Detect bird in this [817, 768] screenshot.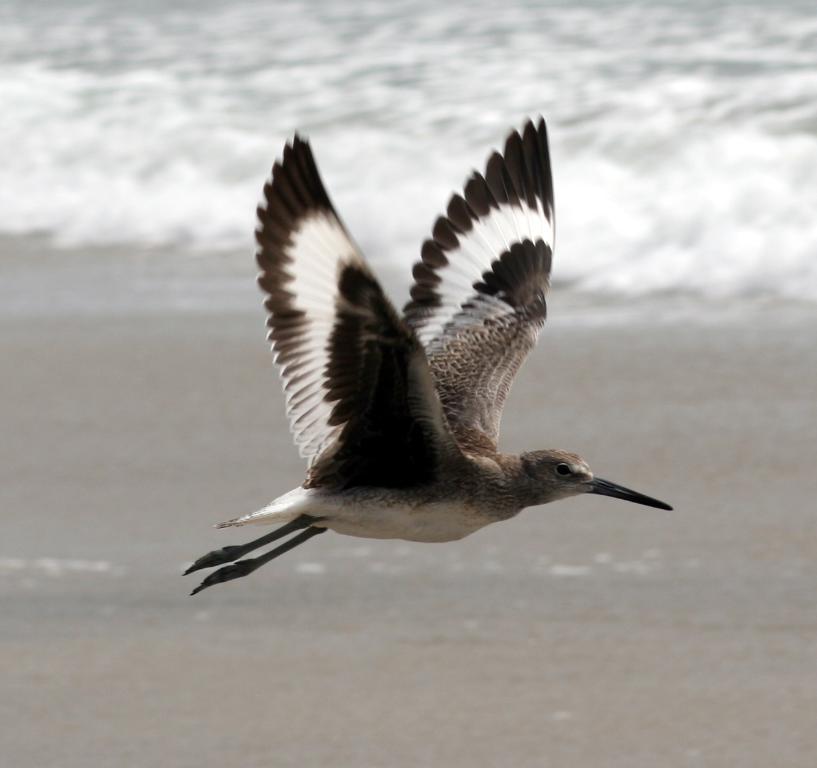
Detection: bbox=[200, 123, 666, 600].
